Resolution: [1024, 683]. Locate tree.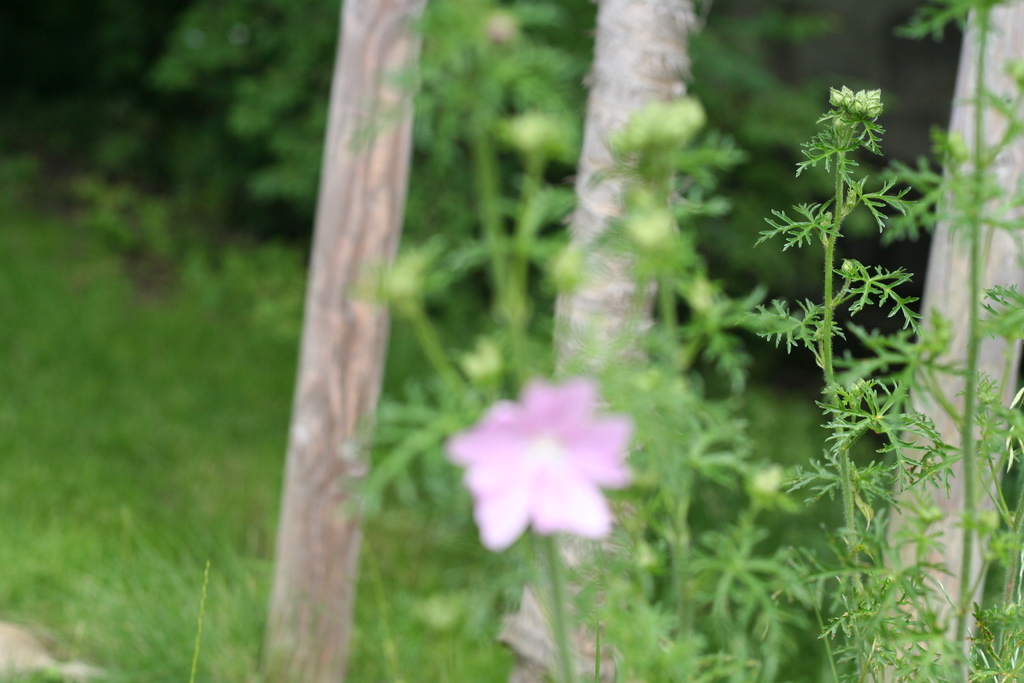
rect(510, 0, 703, 682).
